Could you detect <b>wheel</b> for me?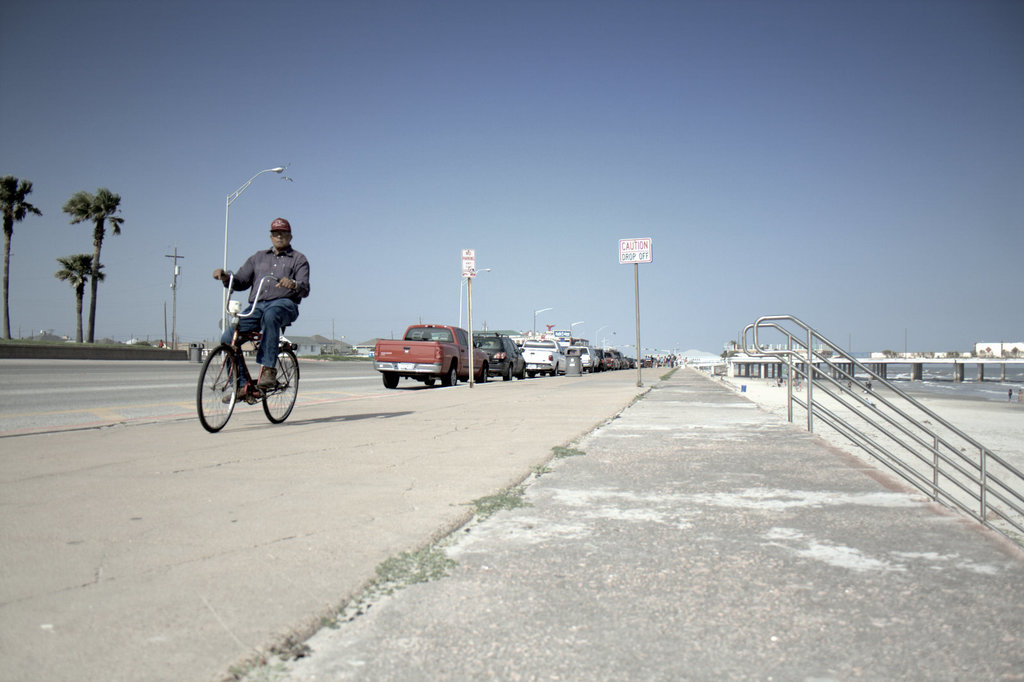
Detection result: detection(476, 367, 488, 385).
